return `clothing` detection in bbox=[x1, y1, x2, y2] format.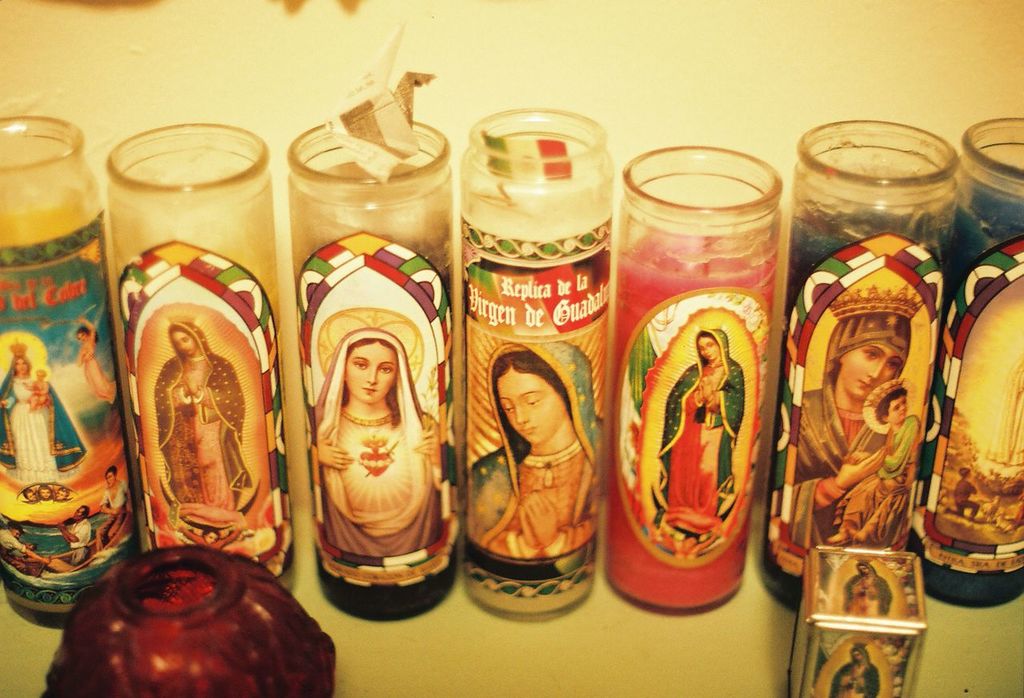
bbox=[948, 473, 982, 519].
